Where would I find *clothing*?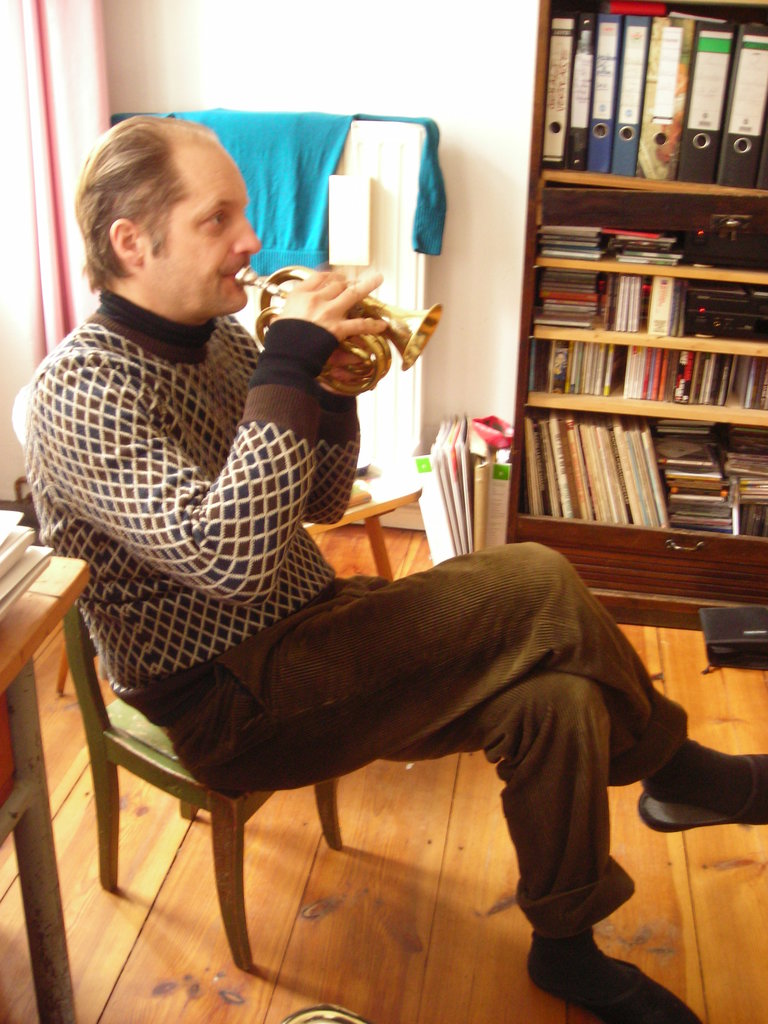
At Rect(67, 230, 667, 959).
